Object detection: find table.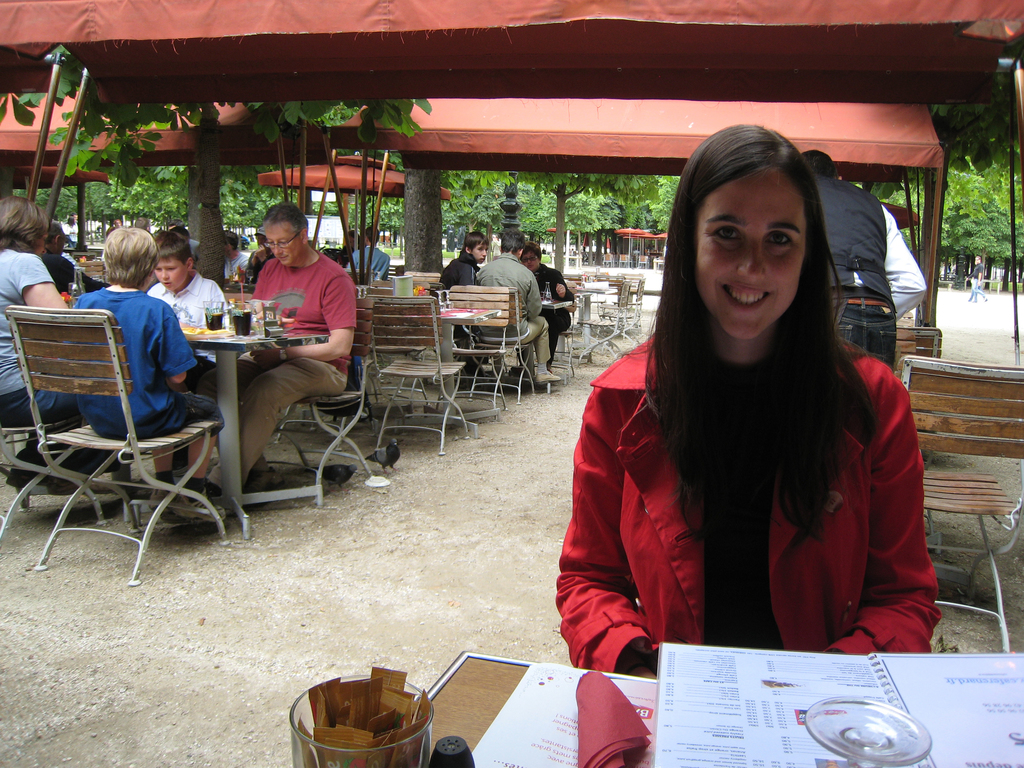
pyautogui.locateOnScreen(371, 301, 505, 452).
